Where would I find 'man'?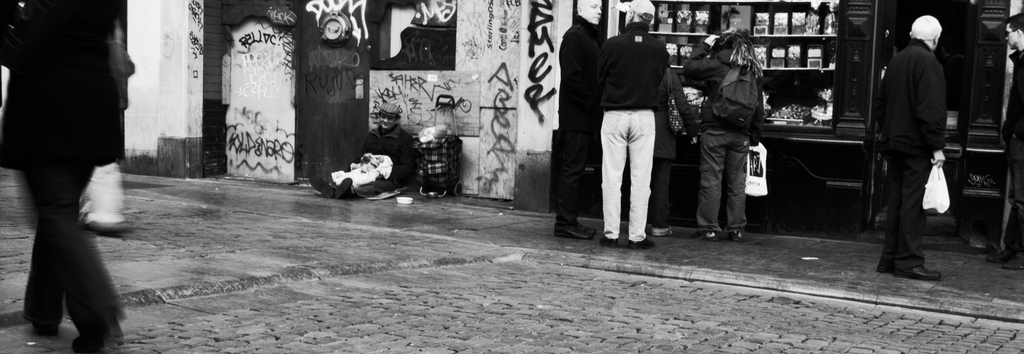
At x1=548, y1=0, x2=606, y2=239.
